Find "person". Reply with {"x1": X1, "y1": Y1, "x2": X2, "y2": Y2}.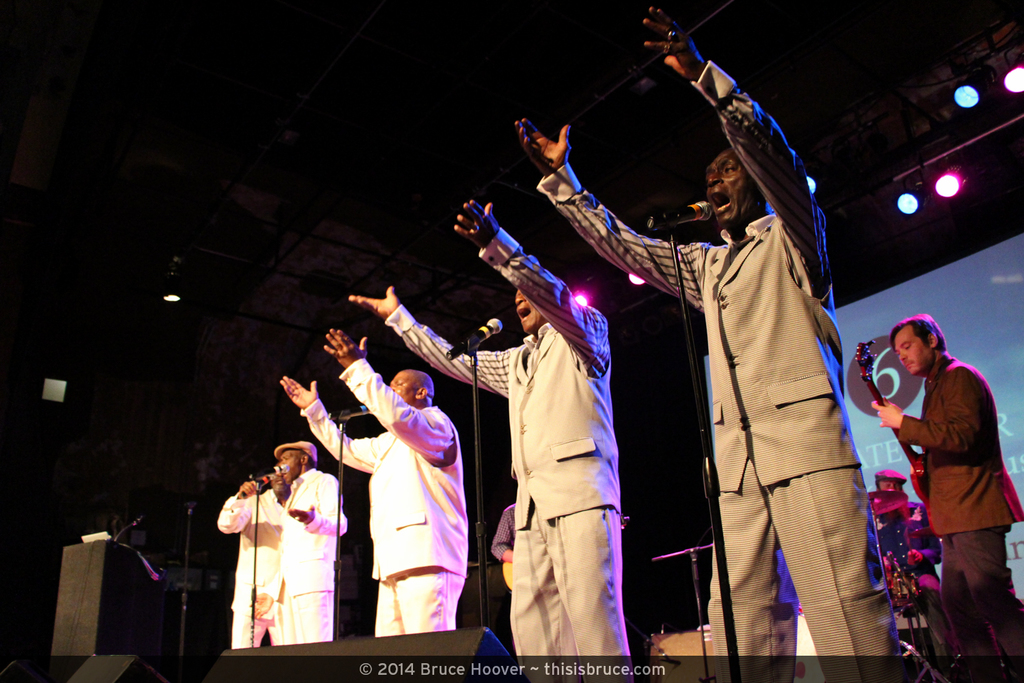
{"x1": 214, "y1": 467, "x2": 289, "y2": 650}.
